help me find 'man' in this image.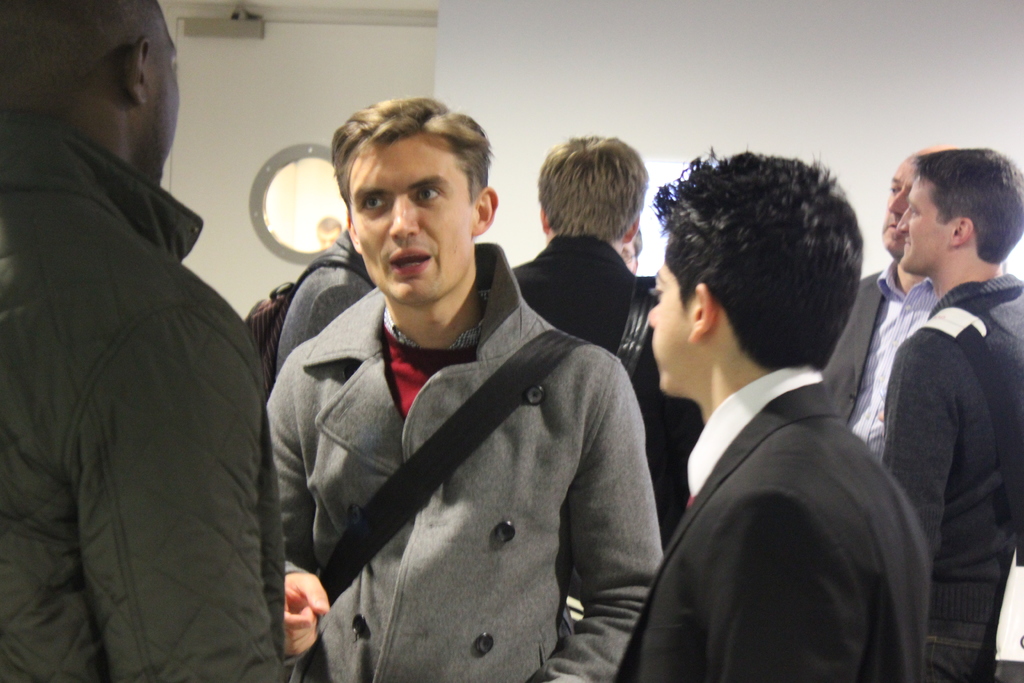
Found it: 825:144:1009:461.
